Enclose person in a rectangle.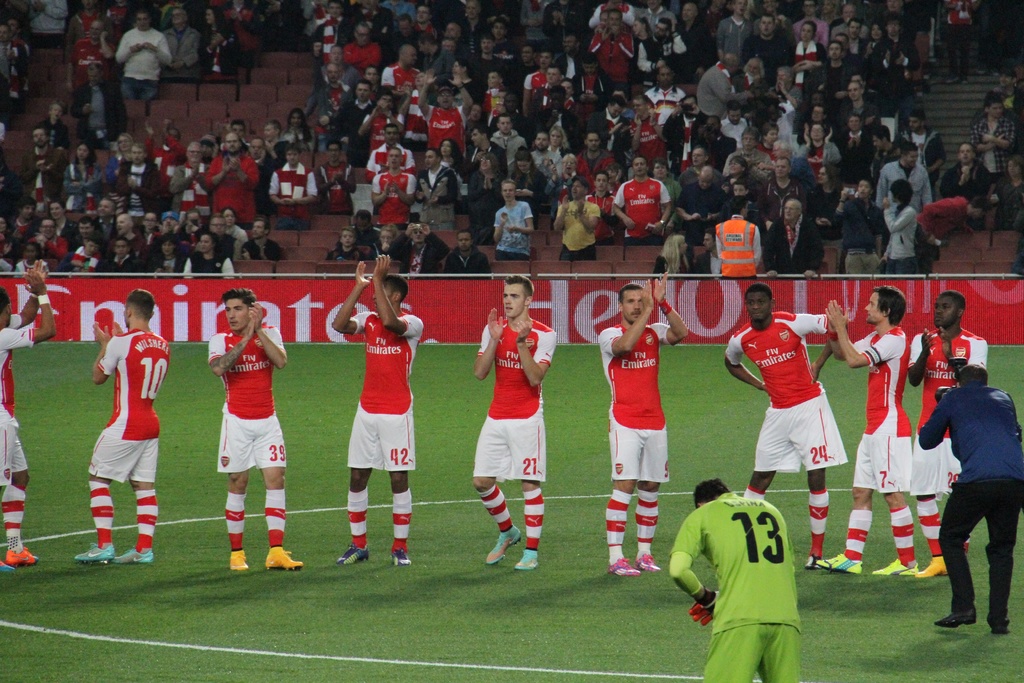
locate(627, 0, 1023, 288).
